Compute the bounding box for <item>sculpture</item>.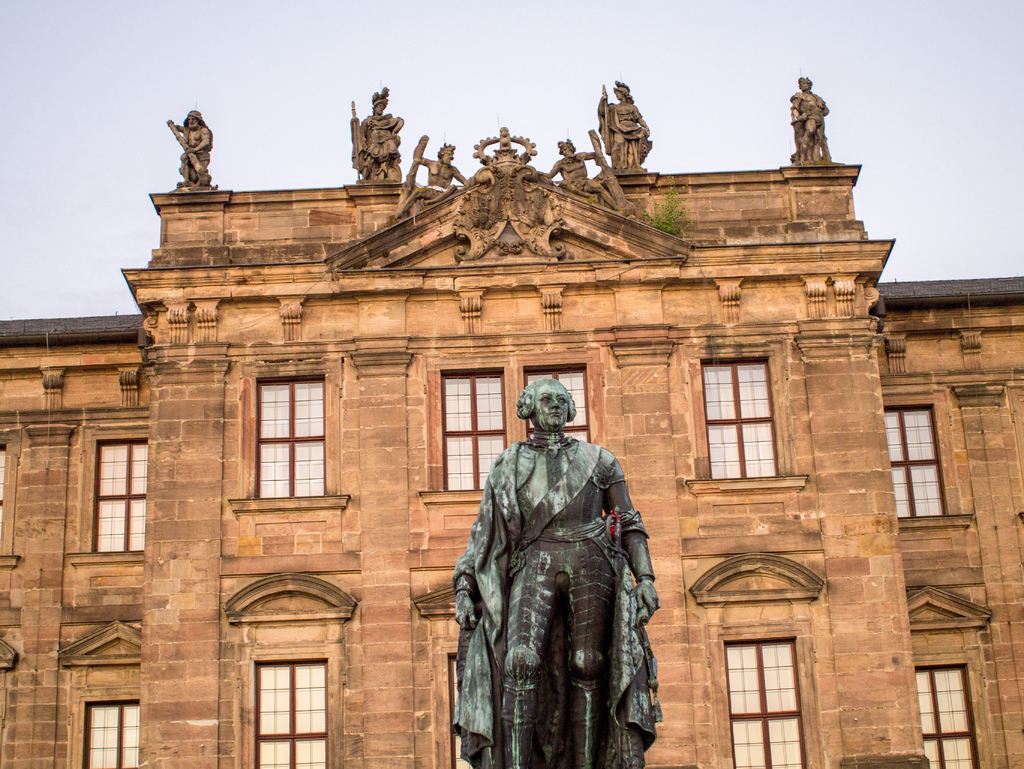
region(594, 76, 655, 176).
